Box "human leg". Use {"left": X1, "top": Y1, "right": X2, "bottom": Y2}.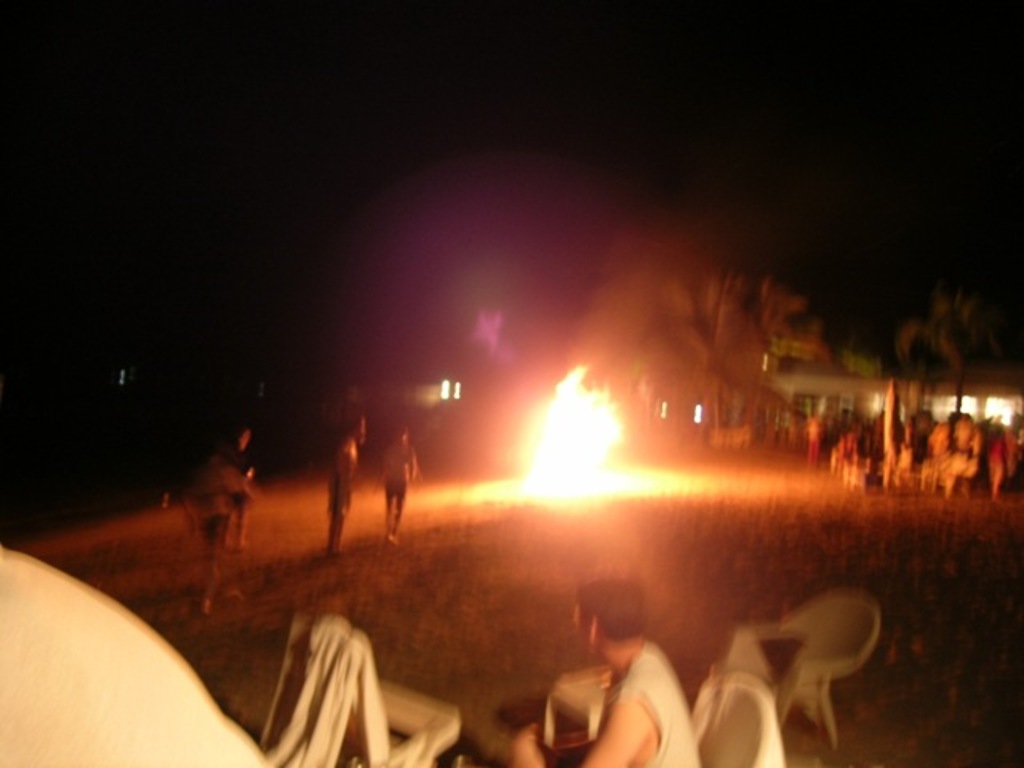
{"left": 510, "top": 722, "right": 581, "bottom": 766}.
